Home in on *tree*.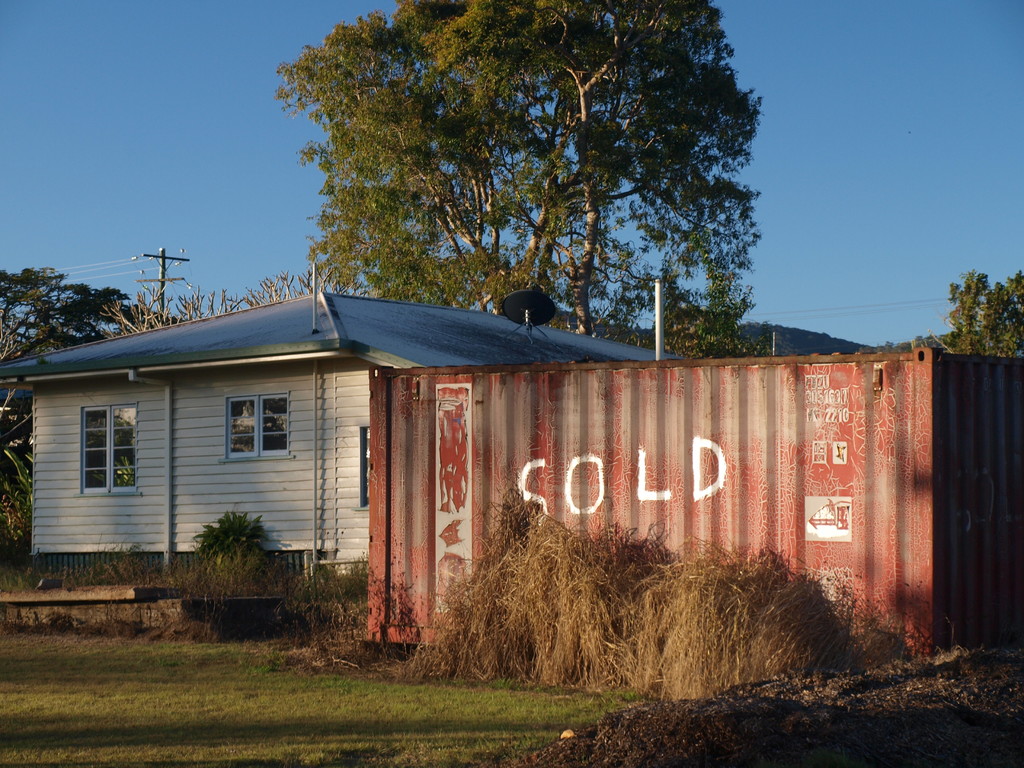
Homed in at rect(100, 260, 375, 336).
